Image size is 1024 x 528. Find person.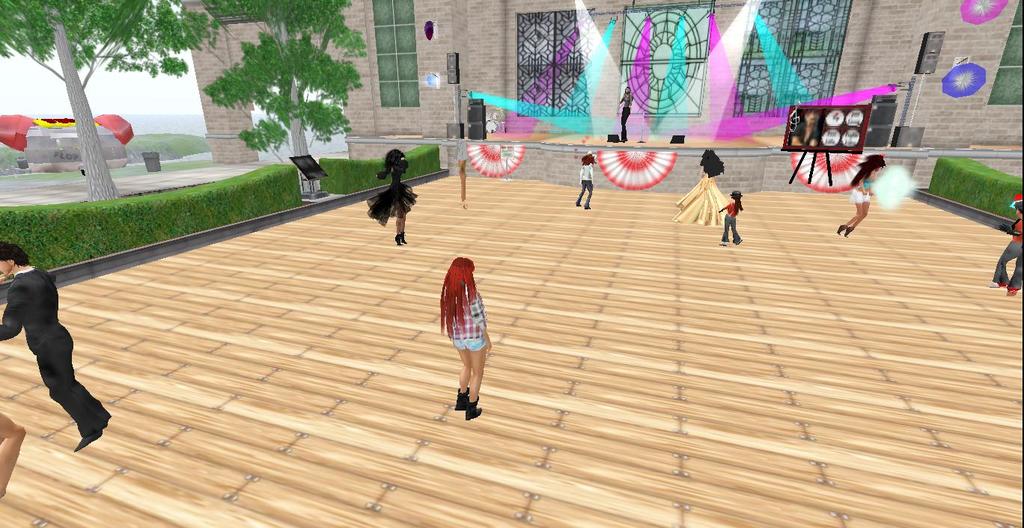
detection(993, 202, 1023, 293).
